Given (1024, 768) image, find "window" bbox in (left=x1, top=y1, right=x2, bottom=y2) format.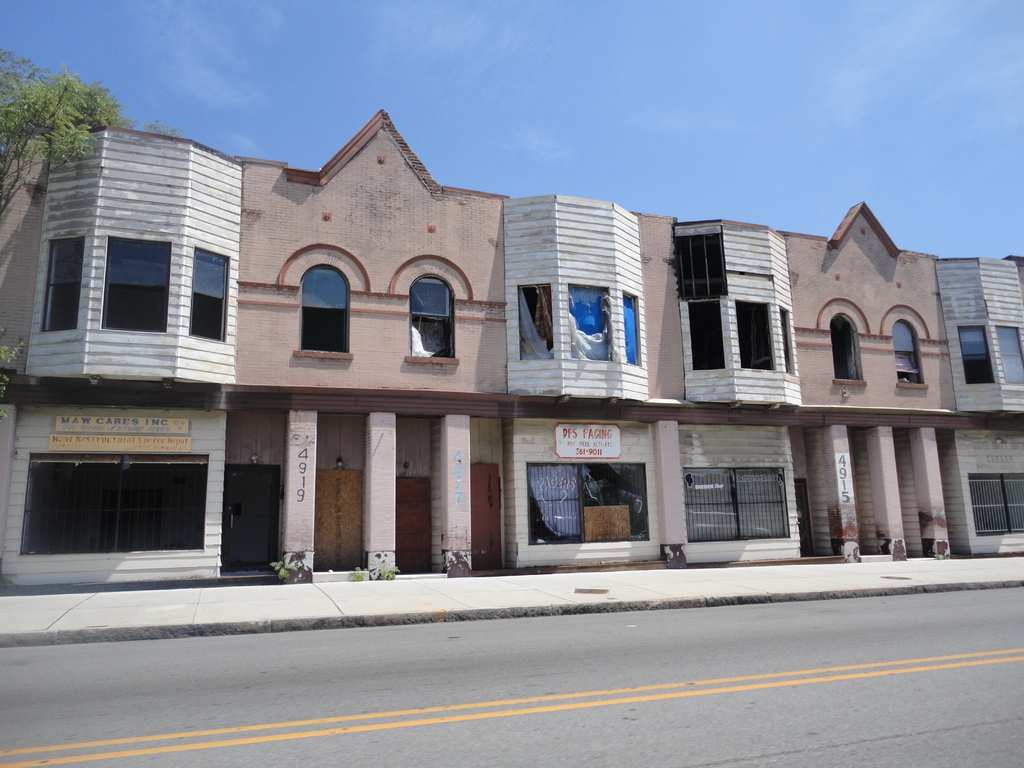
(left=415, top=275, right=456, bottom=362).
